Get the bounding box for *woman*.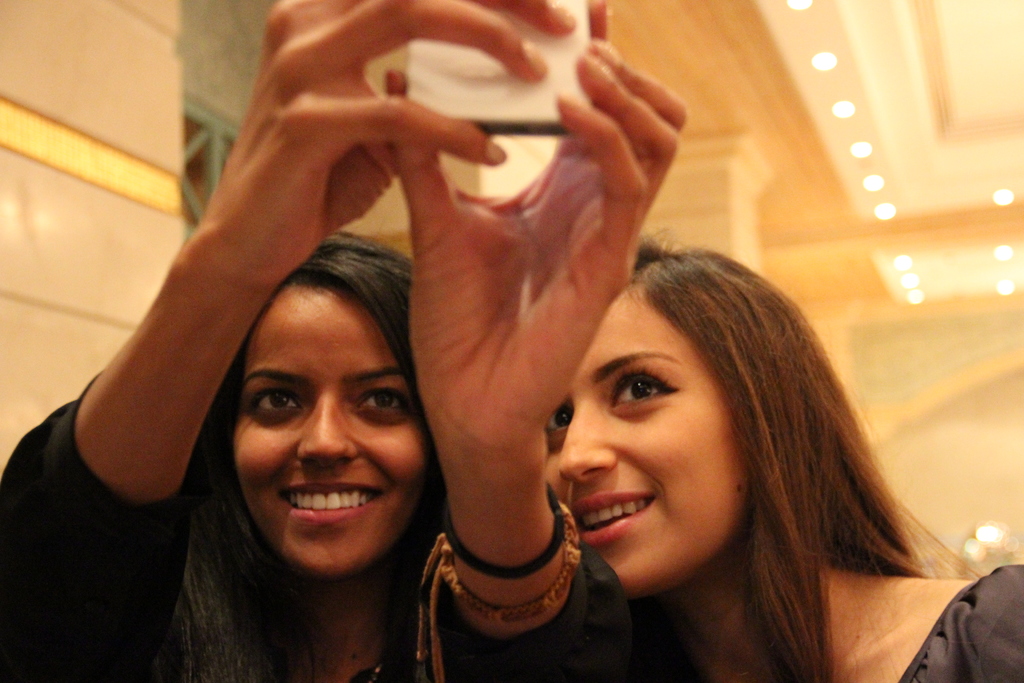
77, 72, 774, 682.
